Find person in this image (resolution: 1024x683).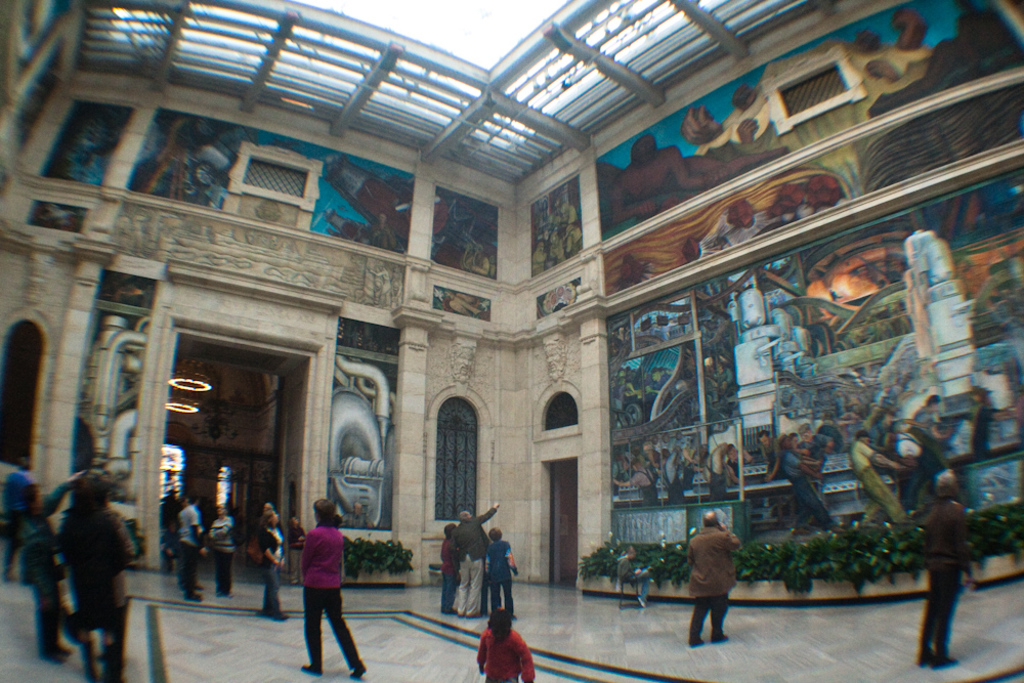
BBox(474, 600, 542, 682).
